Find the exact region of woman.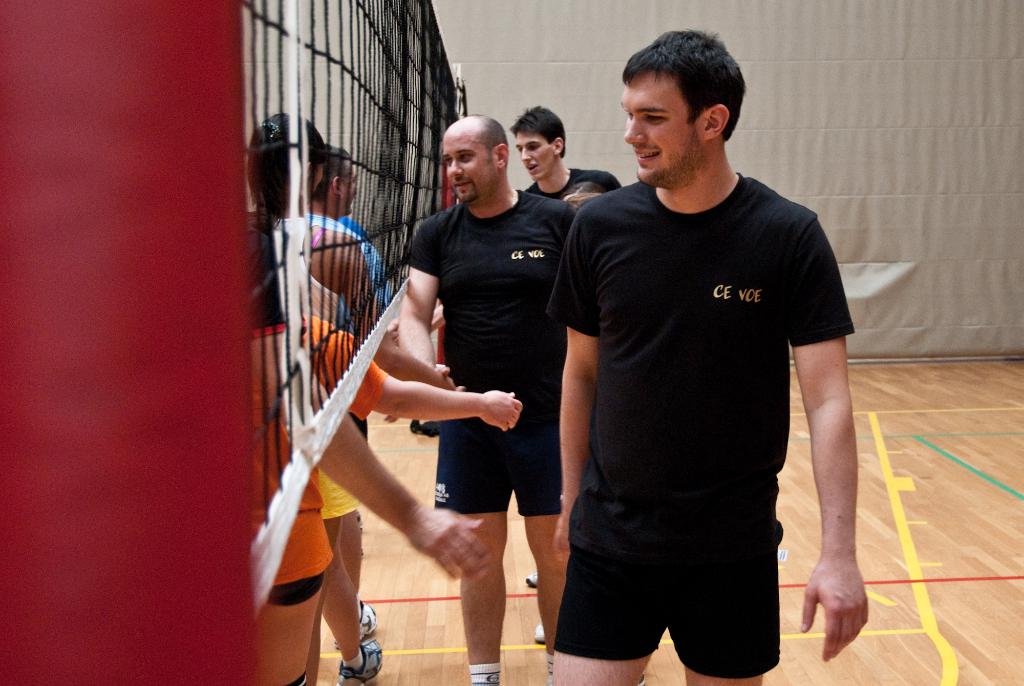
Exact region: left=243, top=115, right=465, bottom=682.
